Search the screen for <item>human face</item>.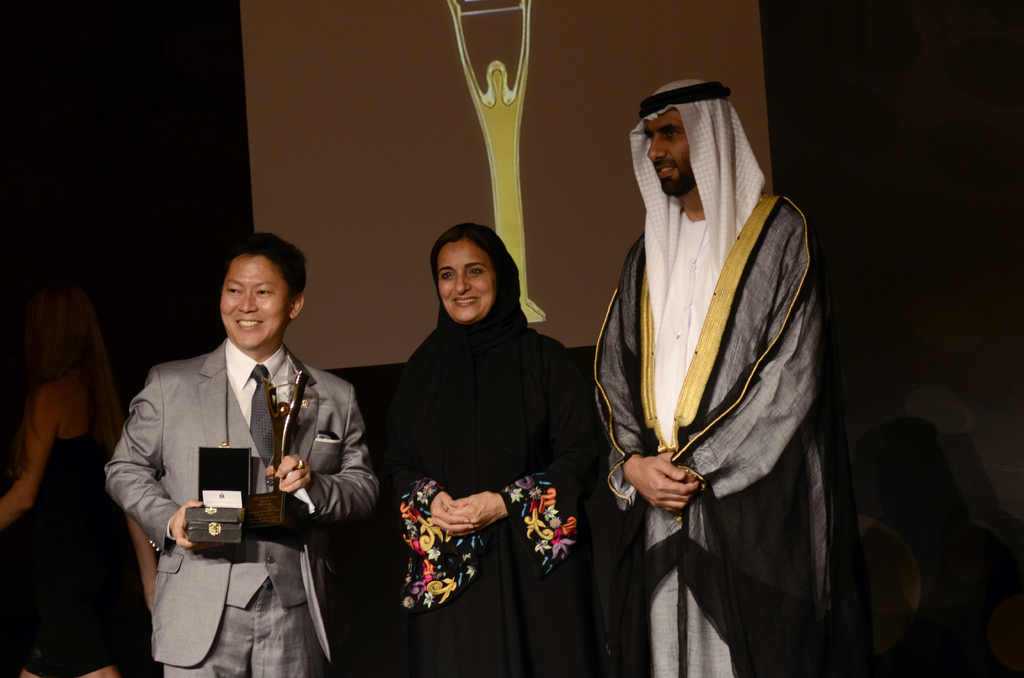
Found at rect(222, 252, 293, 350).
